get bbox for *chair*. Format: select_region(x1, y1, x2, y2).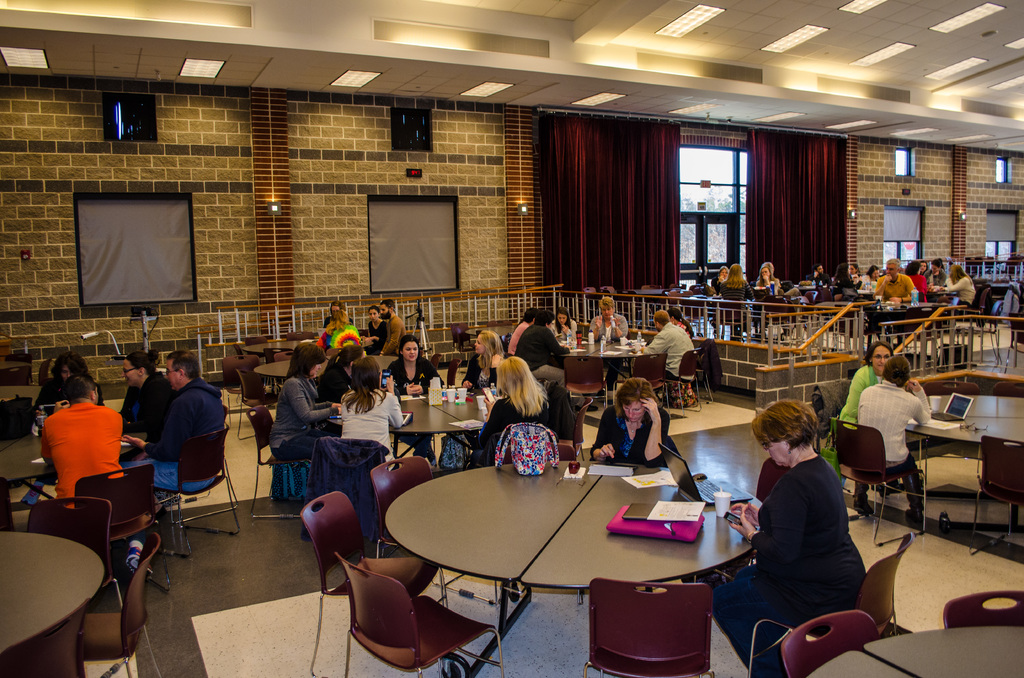
select_region(70, 465, 180, 570).
